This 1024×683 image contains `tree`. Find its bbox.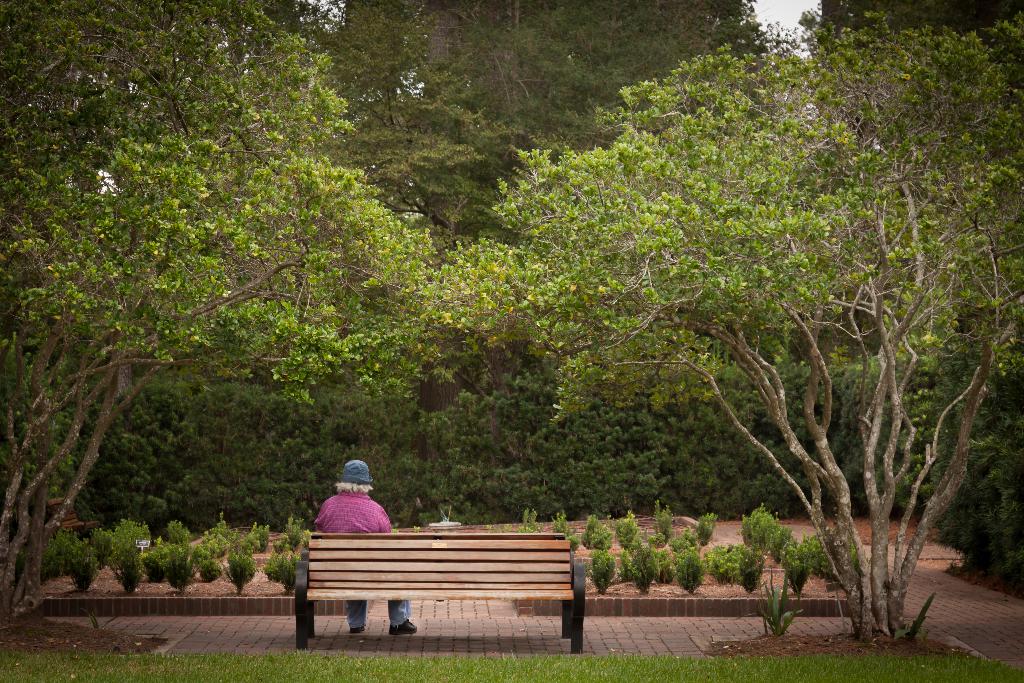
bbox=(779, 0, 1023, 527).
